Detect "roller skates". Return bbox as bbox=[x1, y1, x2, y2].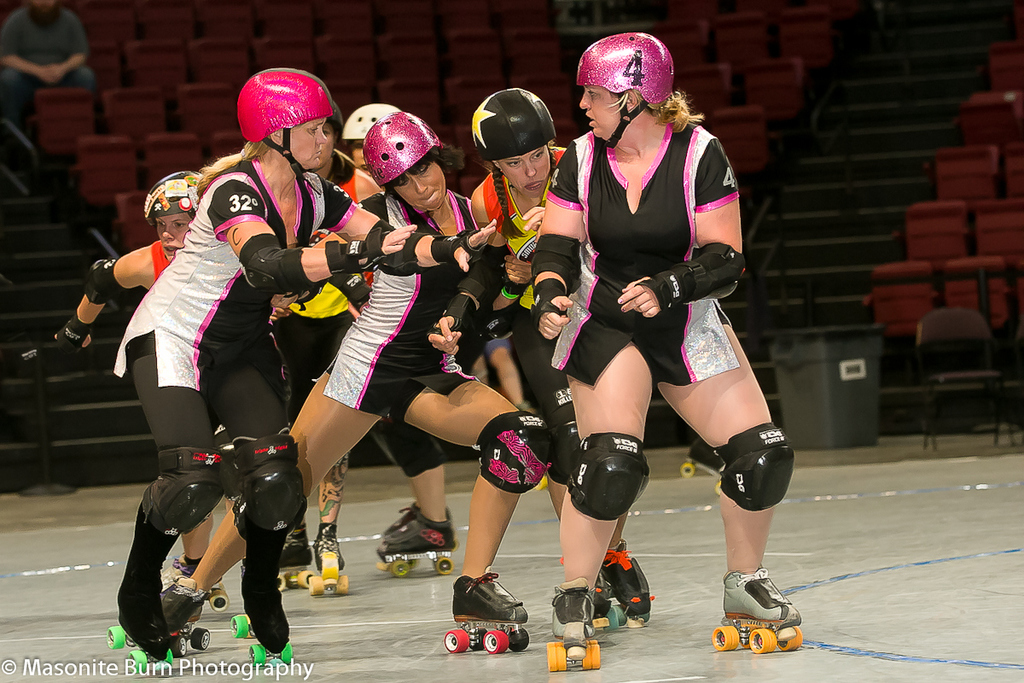
bbox=[547, 577, 602, 674].
